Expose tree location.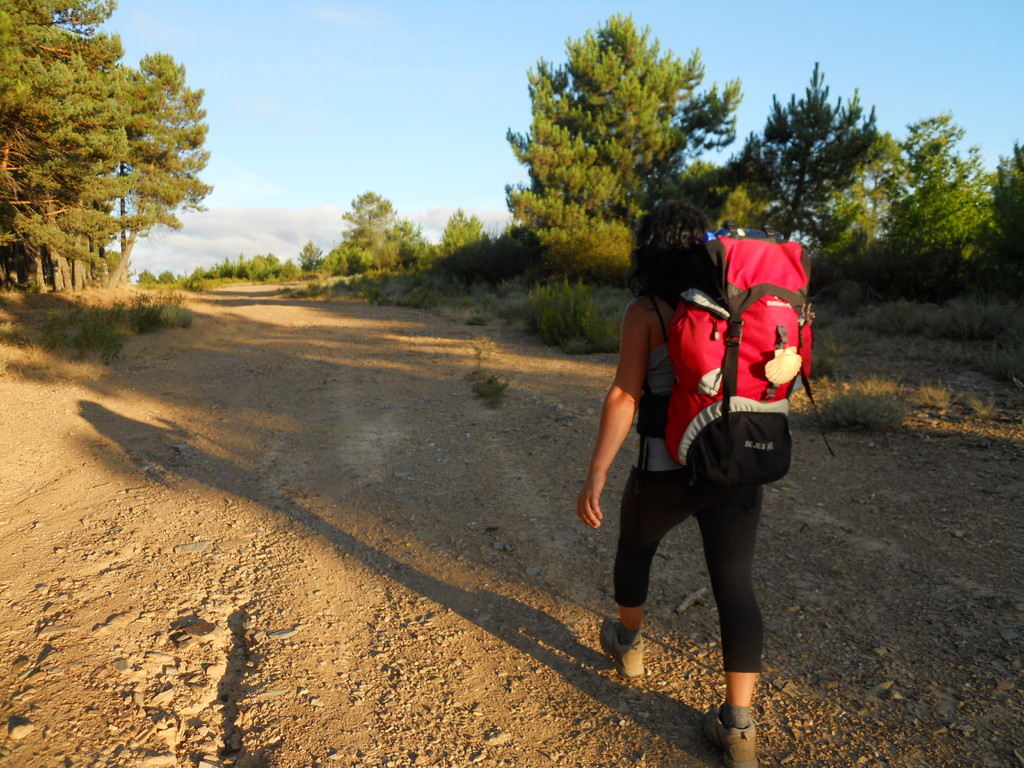
Exposed at x1=739 y1=58 x2=905 y2=298.
